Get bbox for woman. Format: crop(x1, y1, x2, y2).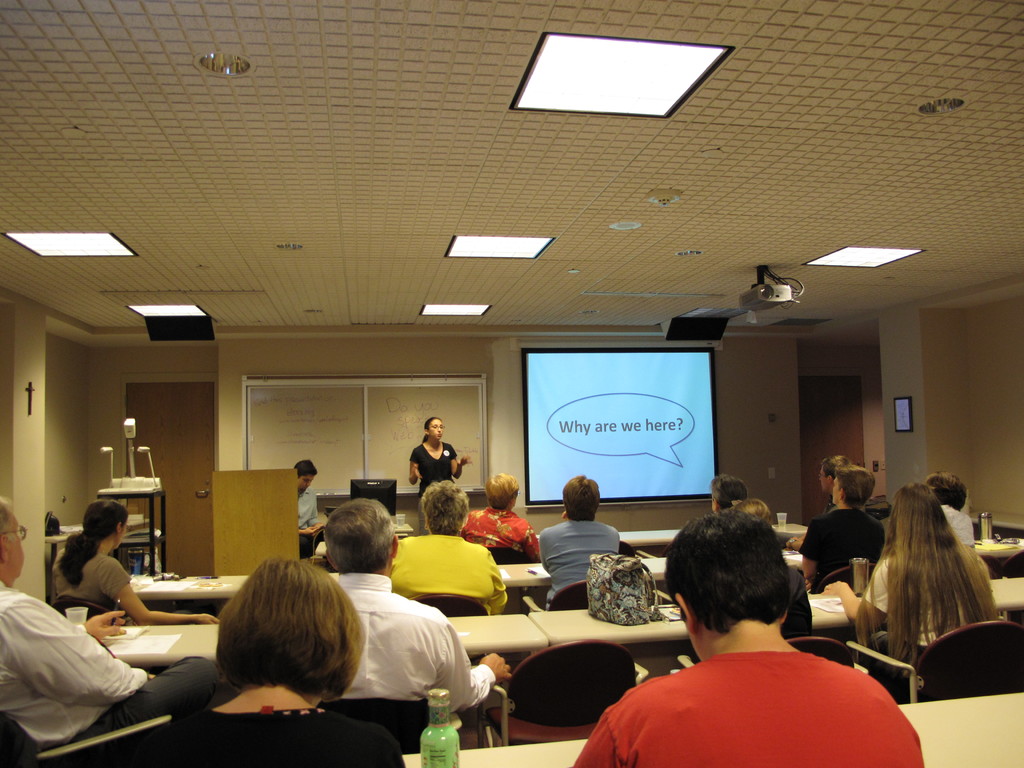
crop(822, 482, 1002, 685).
